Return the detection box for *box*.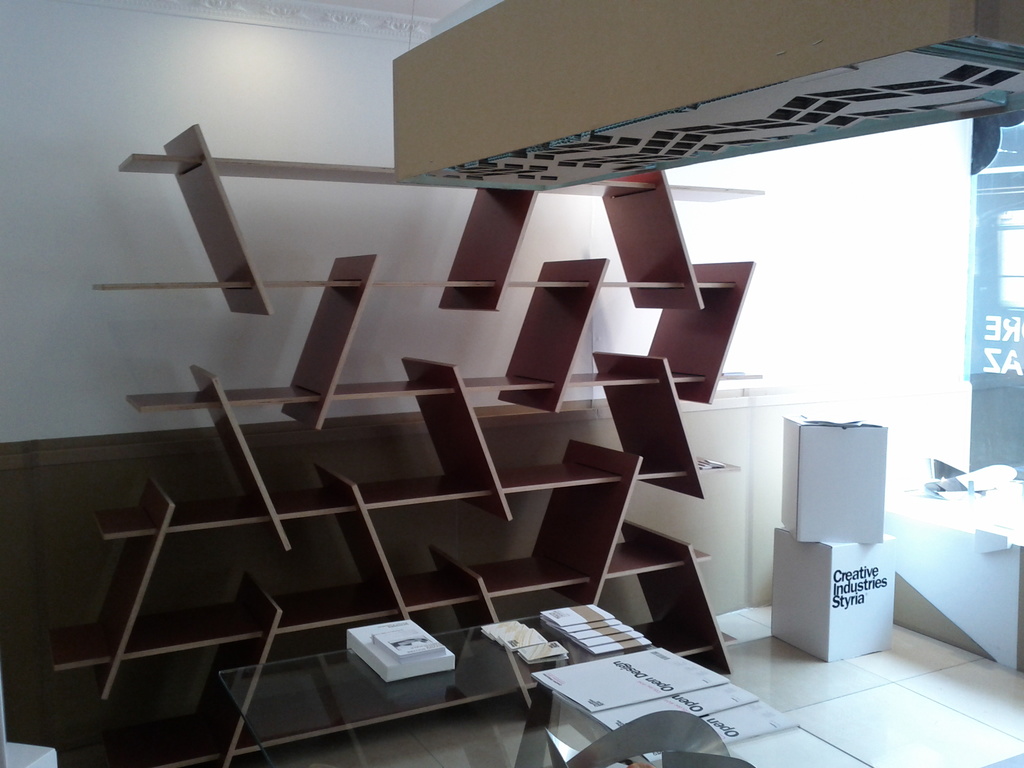
[x1=374, y1=624, x2=445, y2=661].
